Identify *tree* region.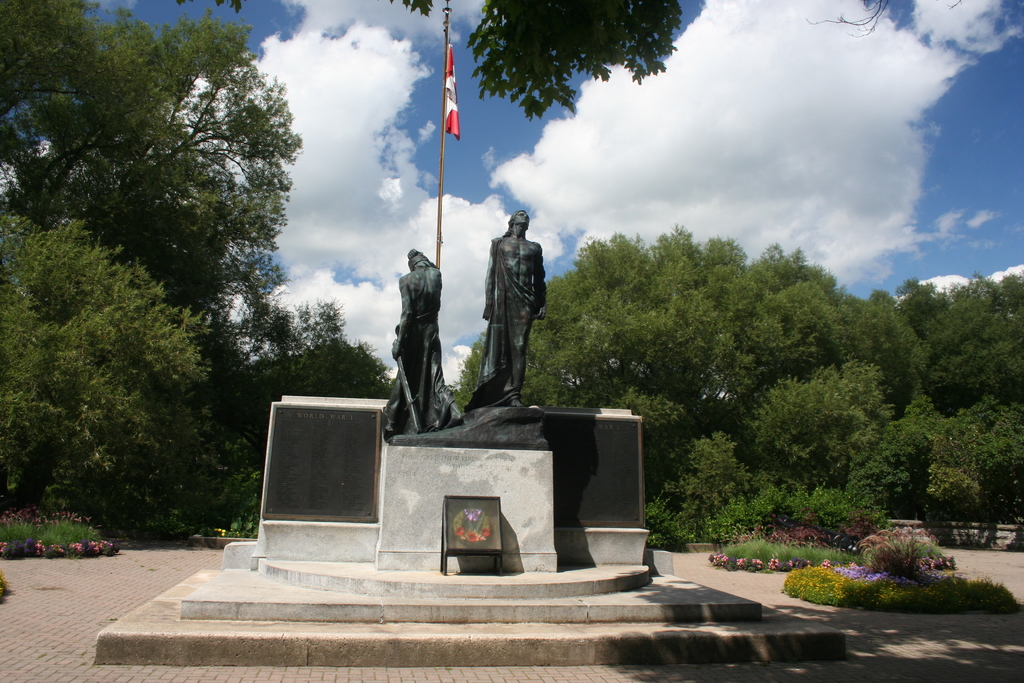
Region: 251,288,433,436.
